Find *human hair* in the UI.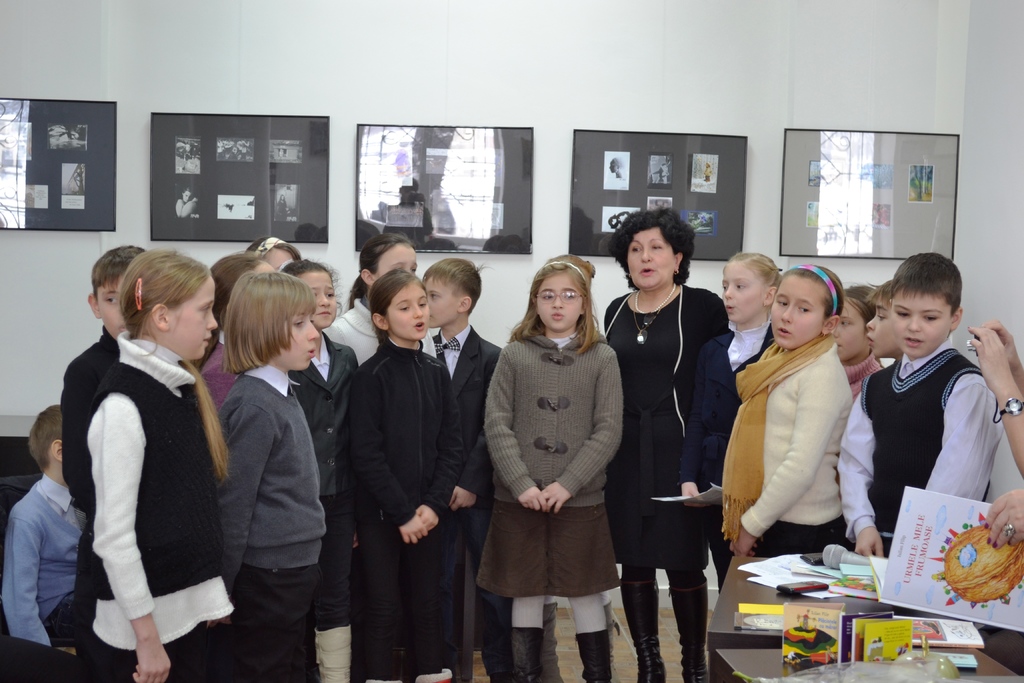
UI element at 866, 281, 893, 303.
